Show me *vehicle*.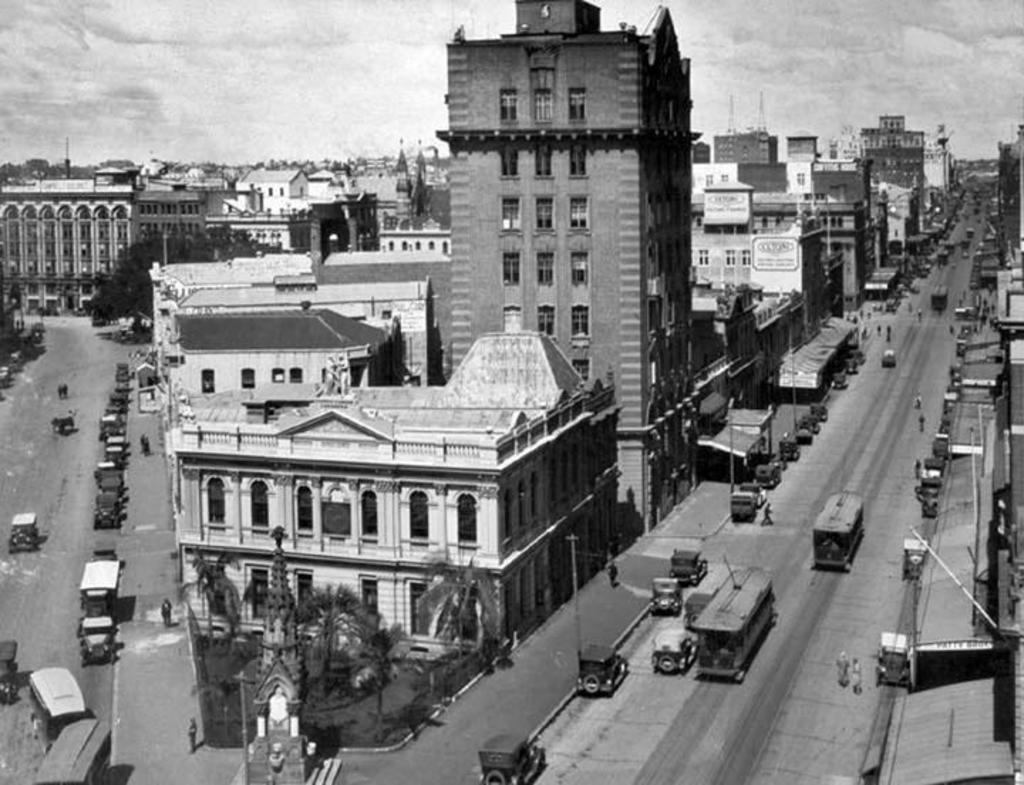
*vehicle* is here: [923, 461, 947, 475].
